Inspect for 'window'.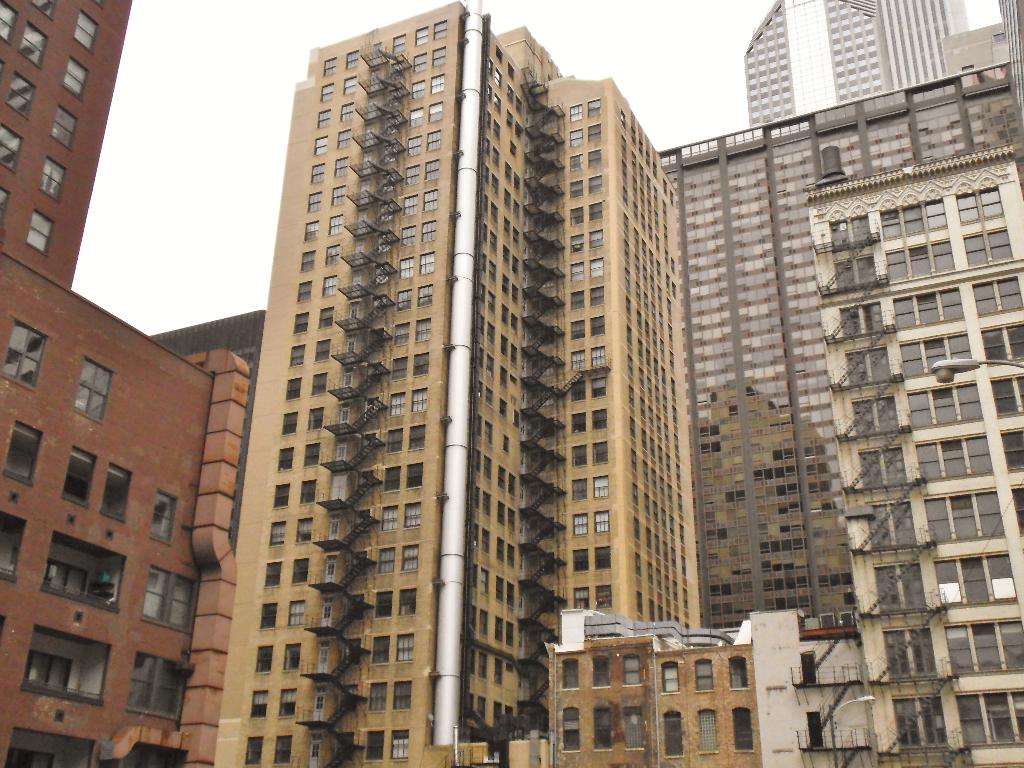
Inspection: box(335, 442, 349, 466).
